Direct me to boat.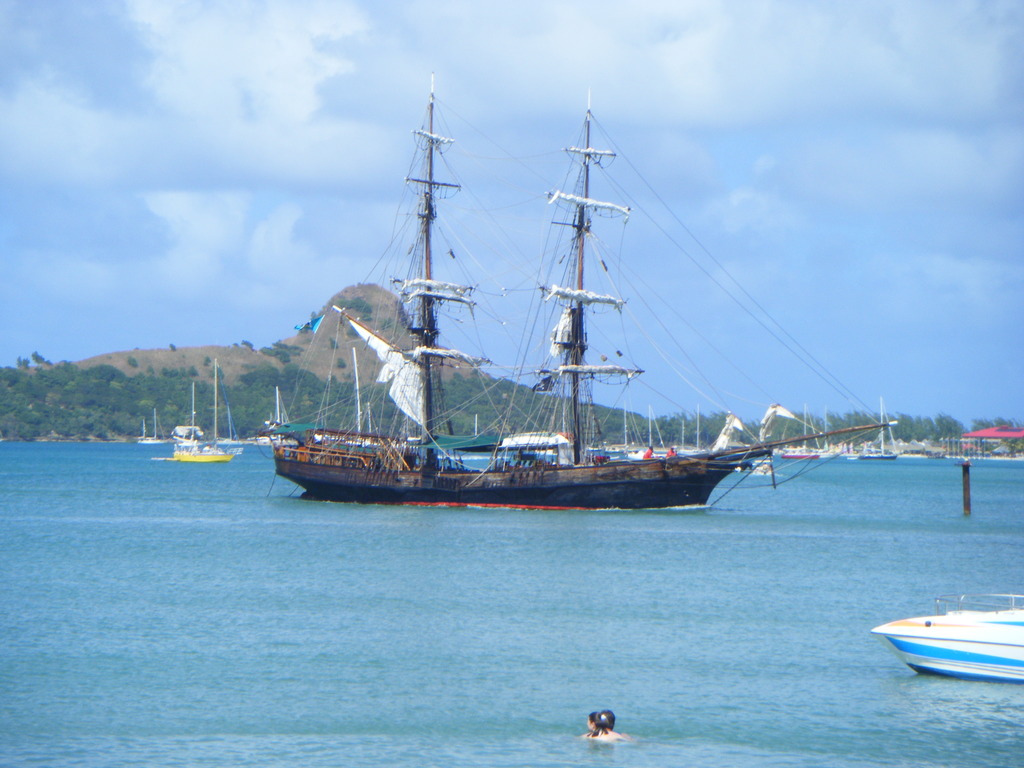
Direction: <box>779,440,820,458</box>.
